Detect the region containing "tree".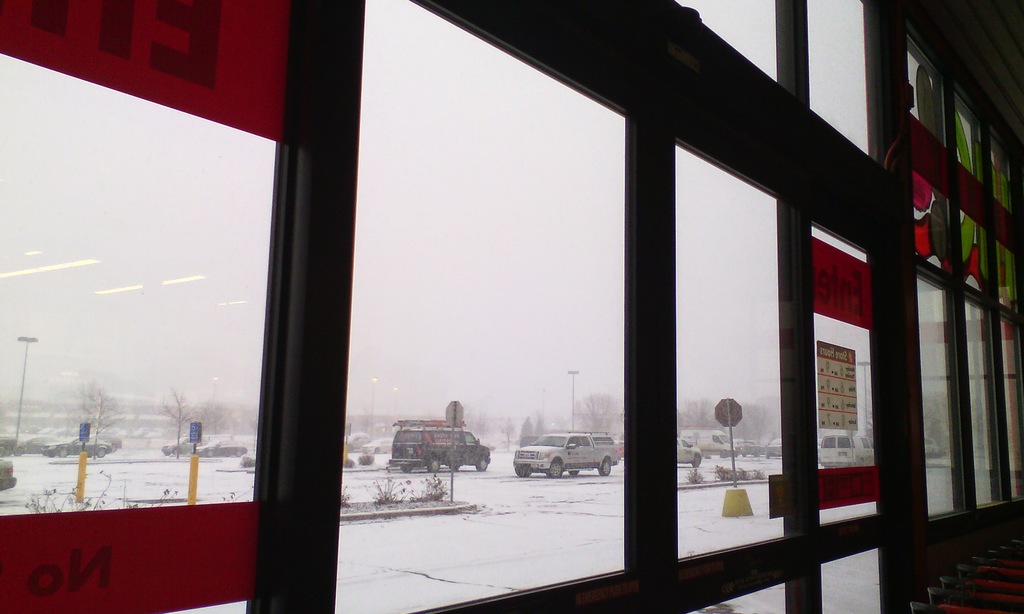
{"x1": 677, "y1": 393, "x2": 724, "y2": 431}.
